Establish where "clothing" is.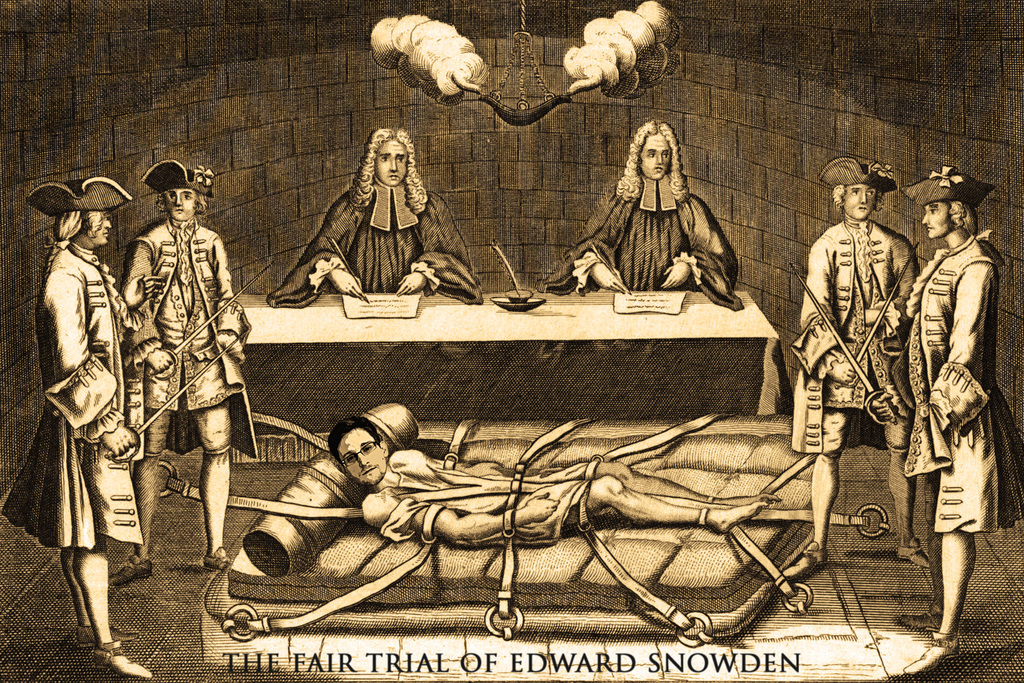
Established at [left=4, top=245, right=142, bottom=551].
